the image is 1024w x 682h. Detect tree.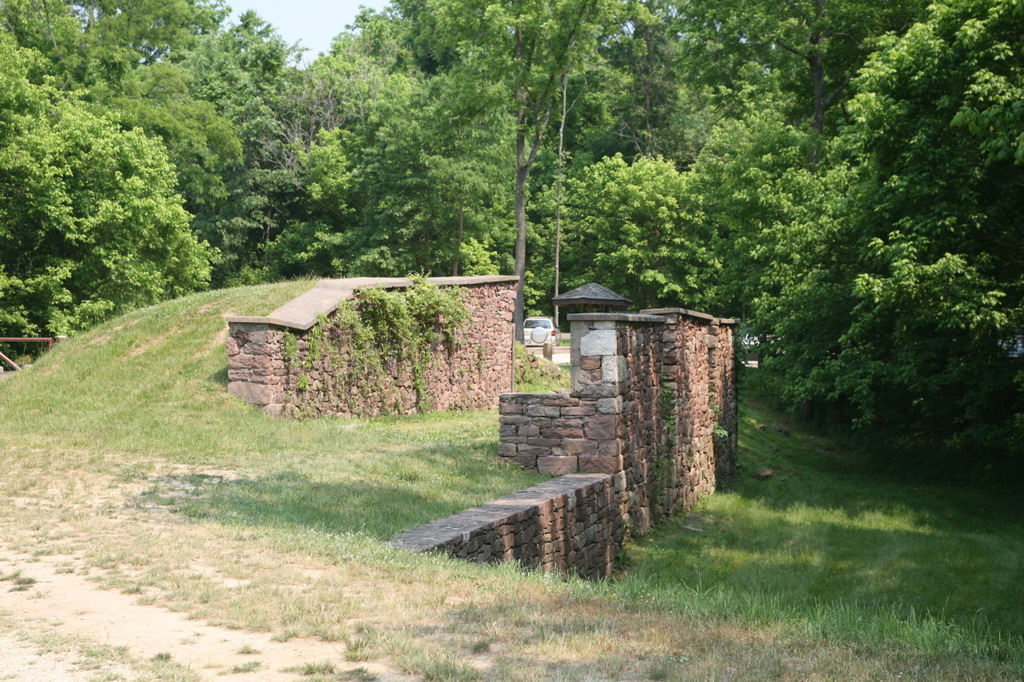
Detection: [696,122,816,334].
